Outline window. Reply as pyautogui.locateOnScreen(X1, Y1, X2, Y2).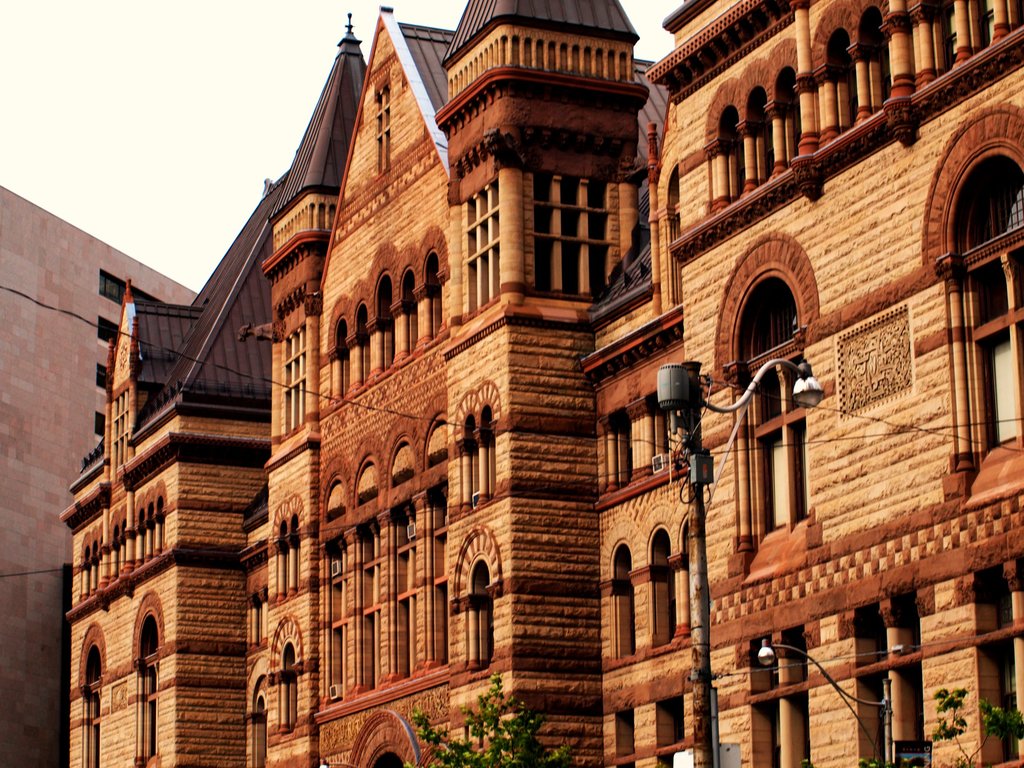
pyautogui.locateOnScreen(96, 269, 163, 309).
